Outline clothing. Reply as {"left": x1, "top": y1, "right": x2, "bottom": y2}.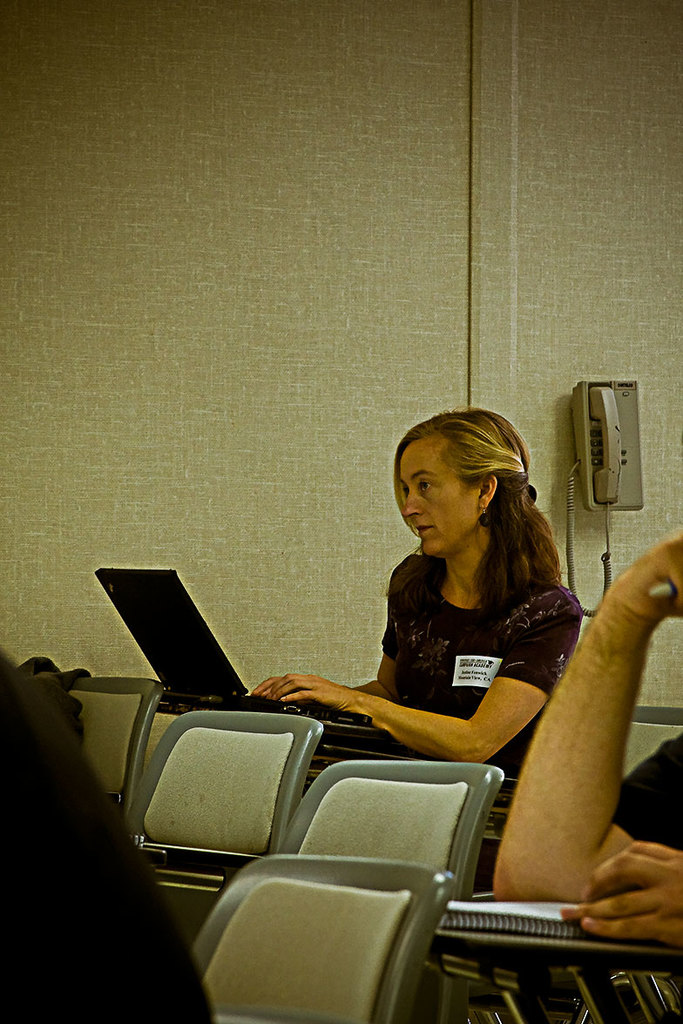
{"left": 601, "top": 730, "right": 682, "bottom": 852}.
